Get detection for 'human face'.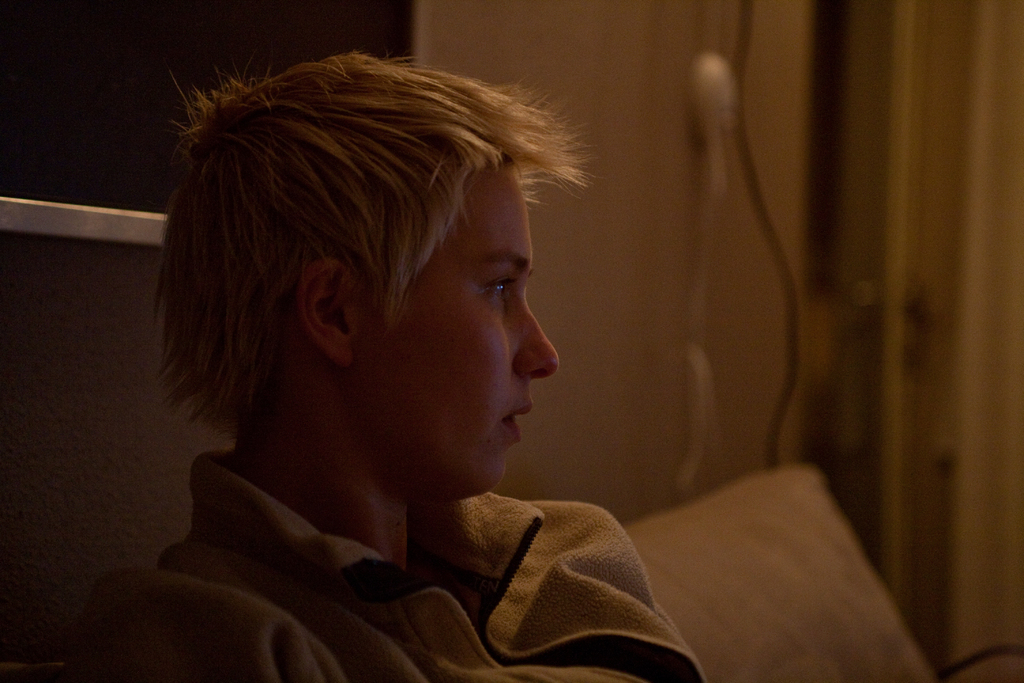
Detection: 364, 163, 561, 502.
